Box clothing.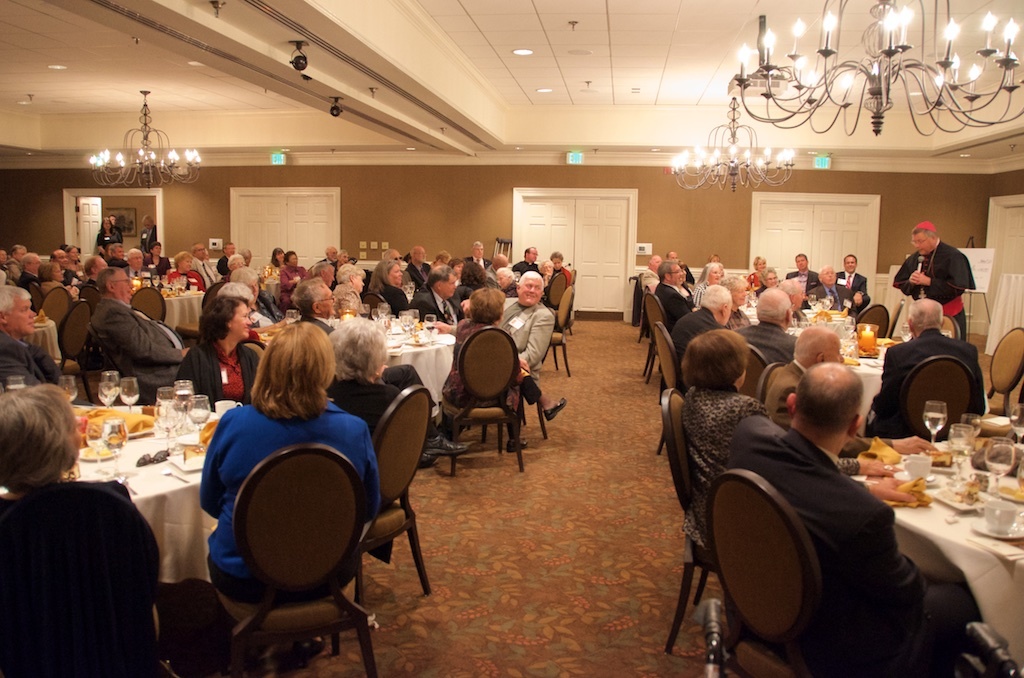
bbox=(168, 336, 257, 420).
